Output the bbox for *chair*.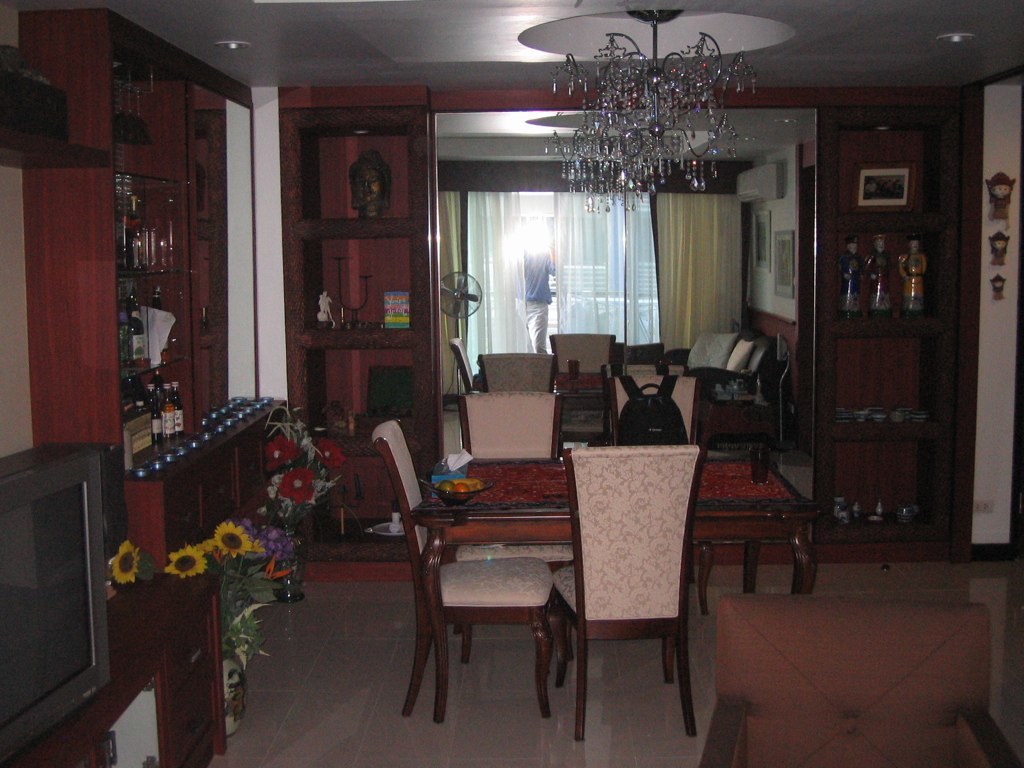
left=379, top=423, right=552, bottom=717.
